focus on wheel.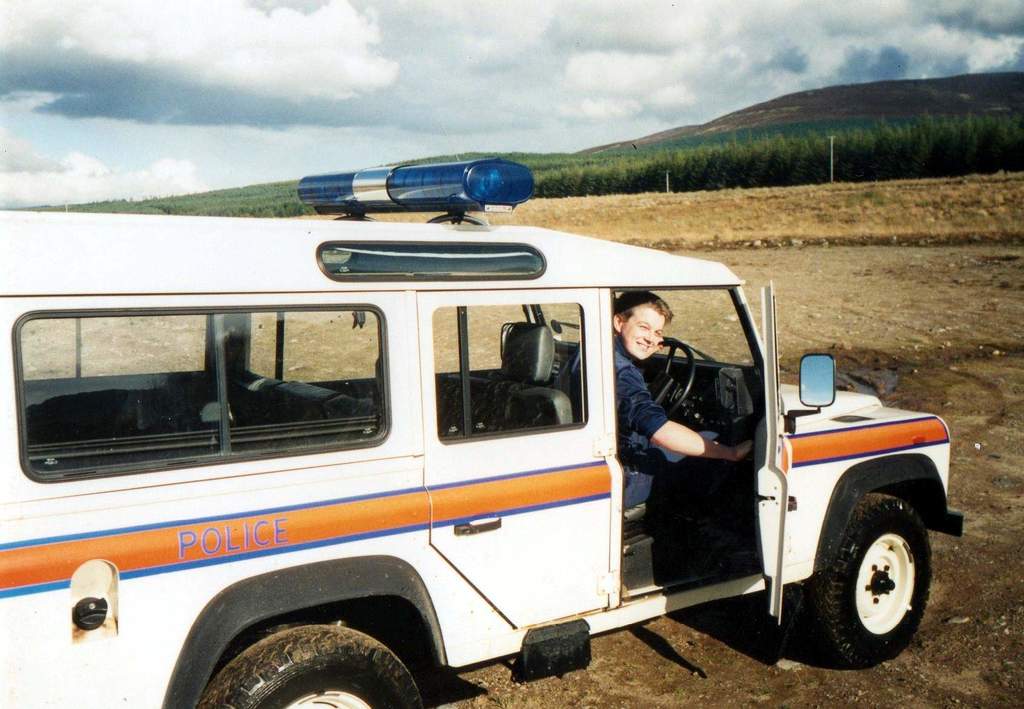
Focused at rect(199, 626, 419, 708).
